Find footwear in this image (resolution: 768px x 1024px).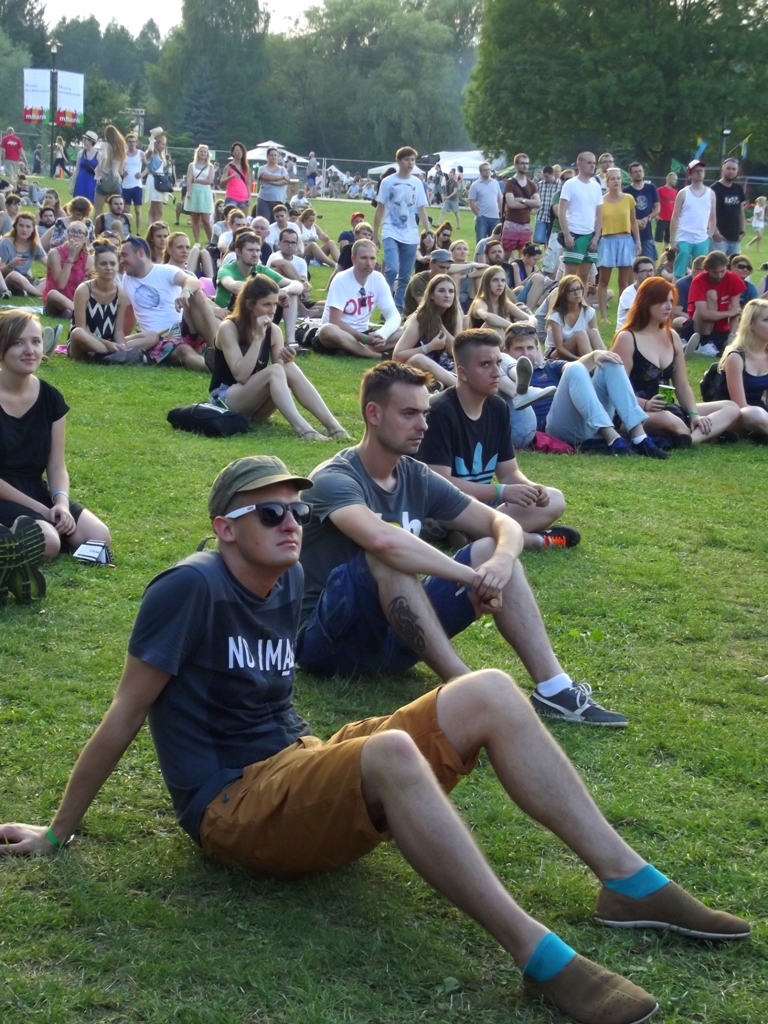
bbox=(713, 430, 745, 446).
